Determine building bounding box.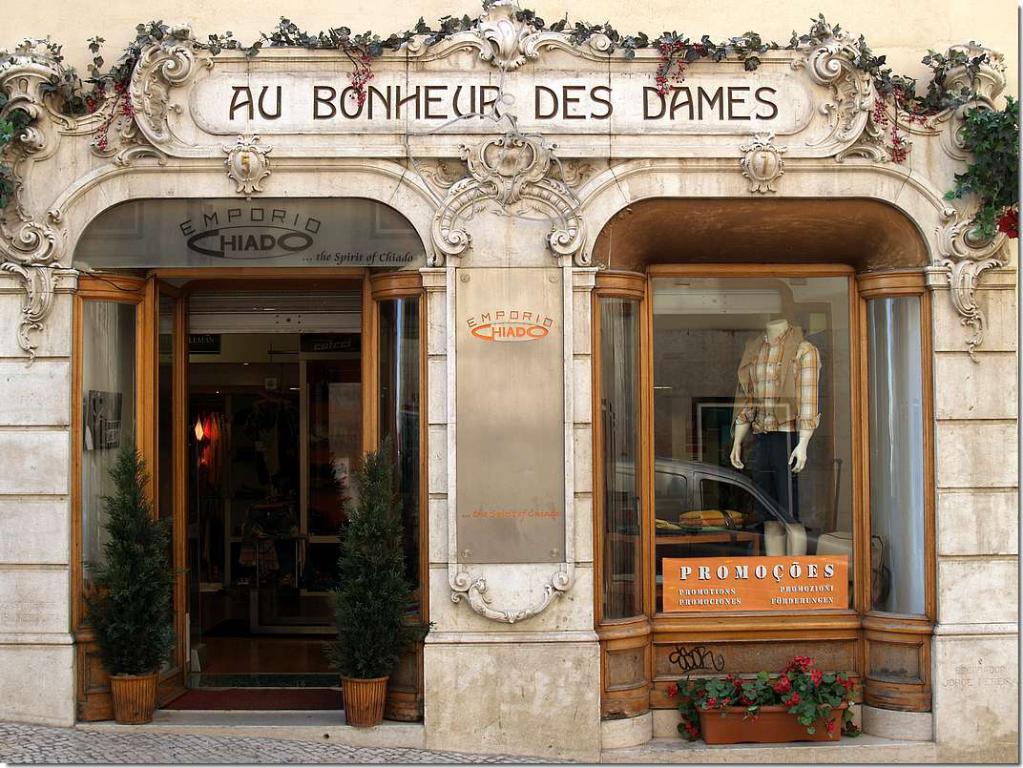
Determined: detection(3, 1, 1021, 761).
